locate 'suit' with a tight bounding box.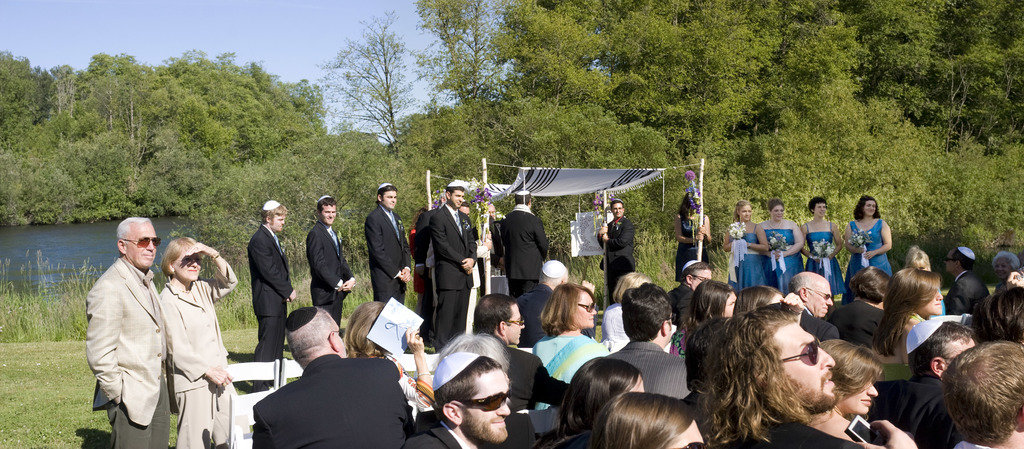
bbox=(78, 261, 177, 448).
